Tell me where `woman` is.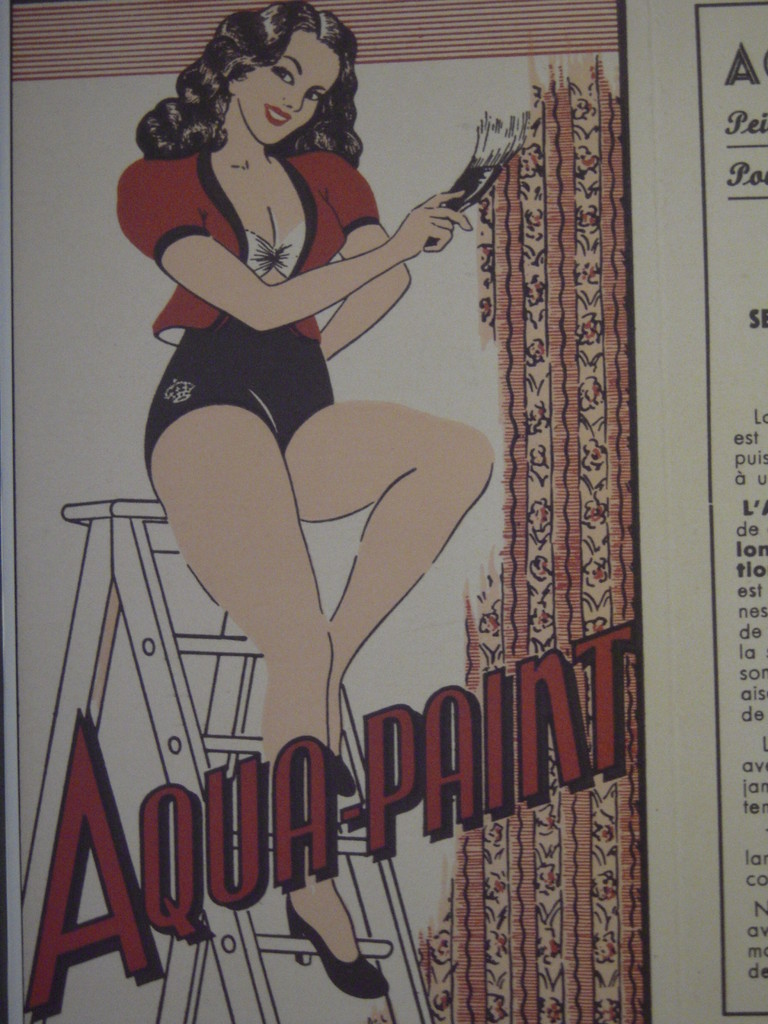
`woman` is at <bbox>117, 0, 417, 682</bbox>.
